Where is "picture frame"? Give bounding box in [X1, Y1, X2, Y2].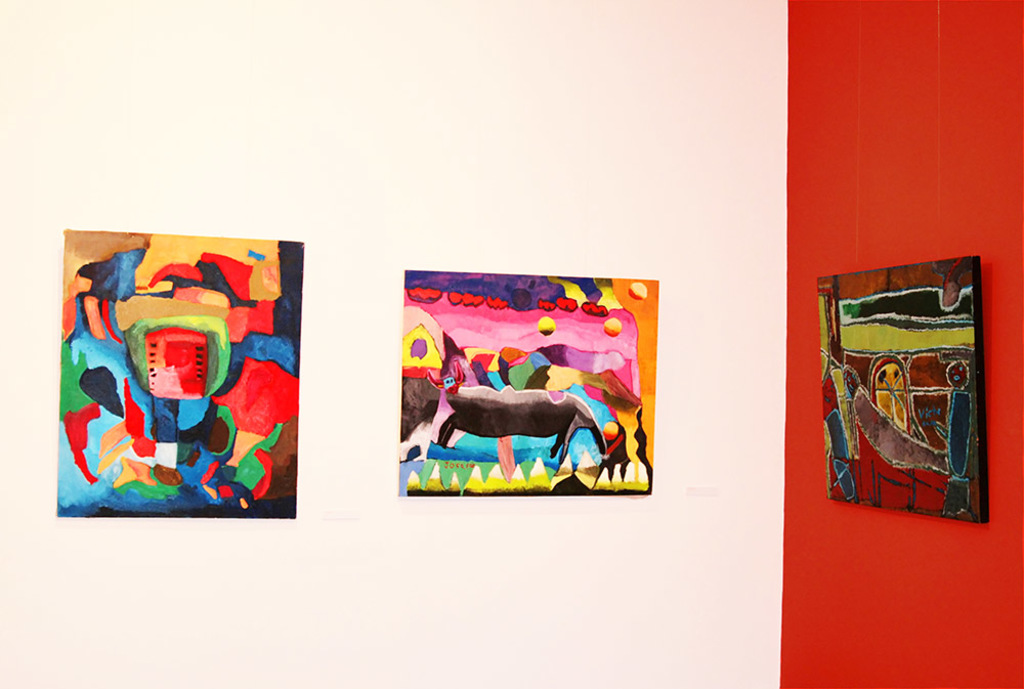
[368, 253, 684, 524].
